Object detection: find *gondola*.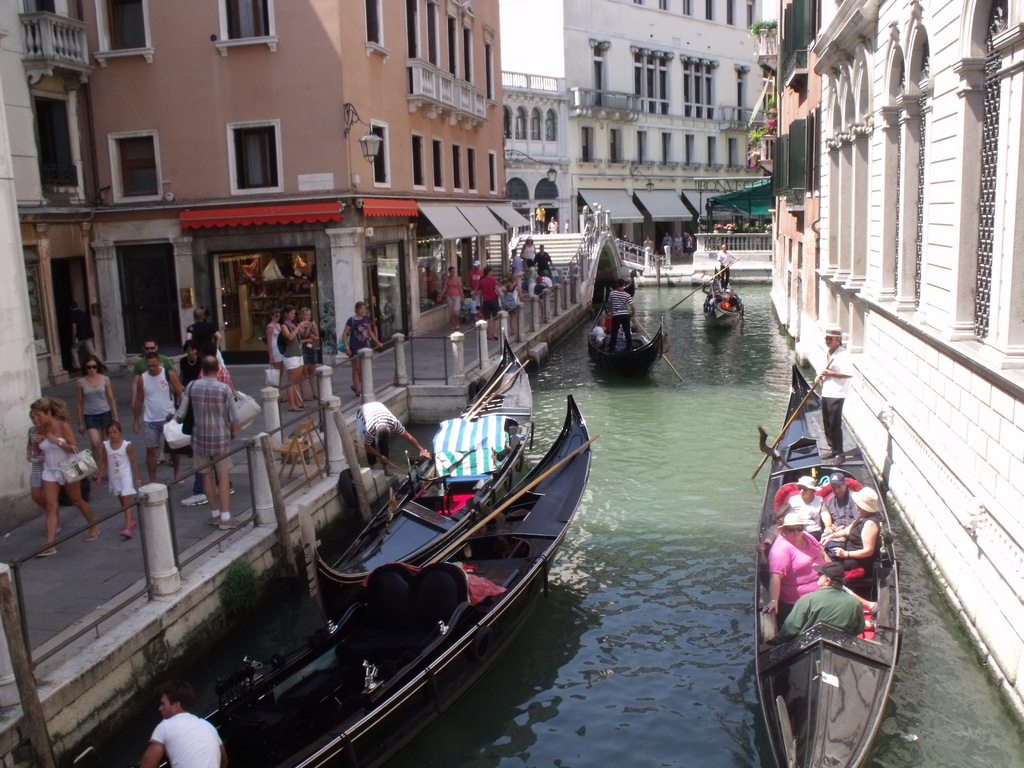
[696,265,748,338].
